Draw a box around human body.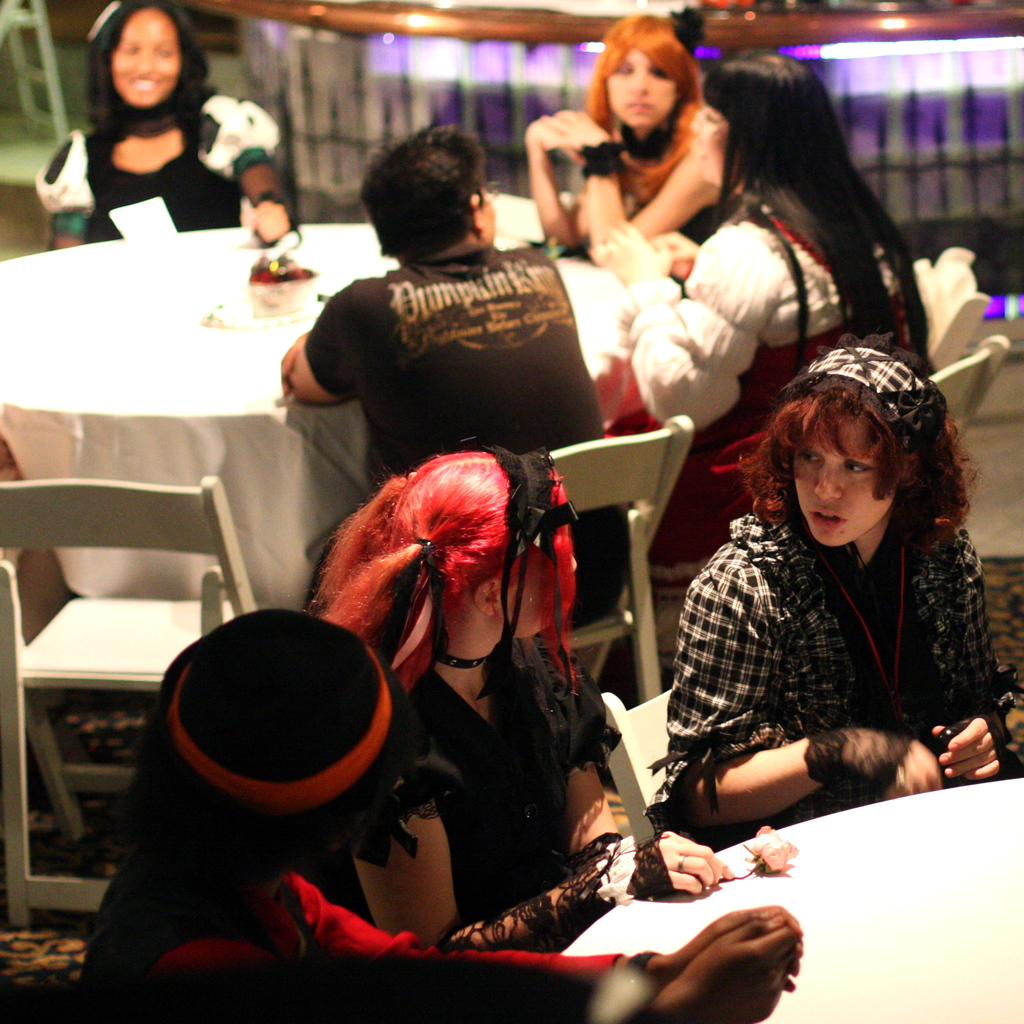
x1=607 y1=38 x2=959 y2=584.
